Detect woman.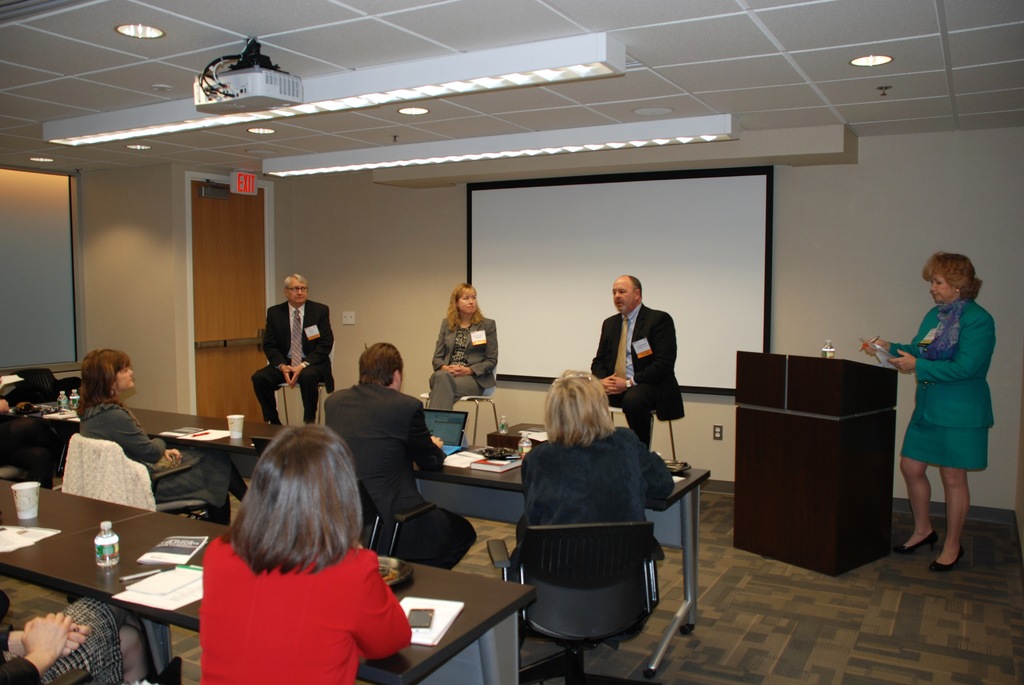
Detected at (2,574,155,684).
